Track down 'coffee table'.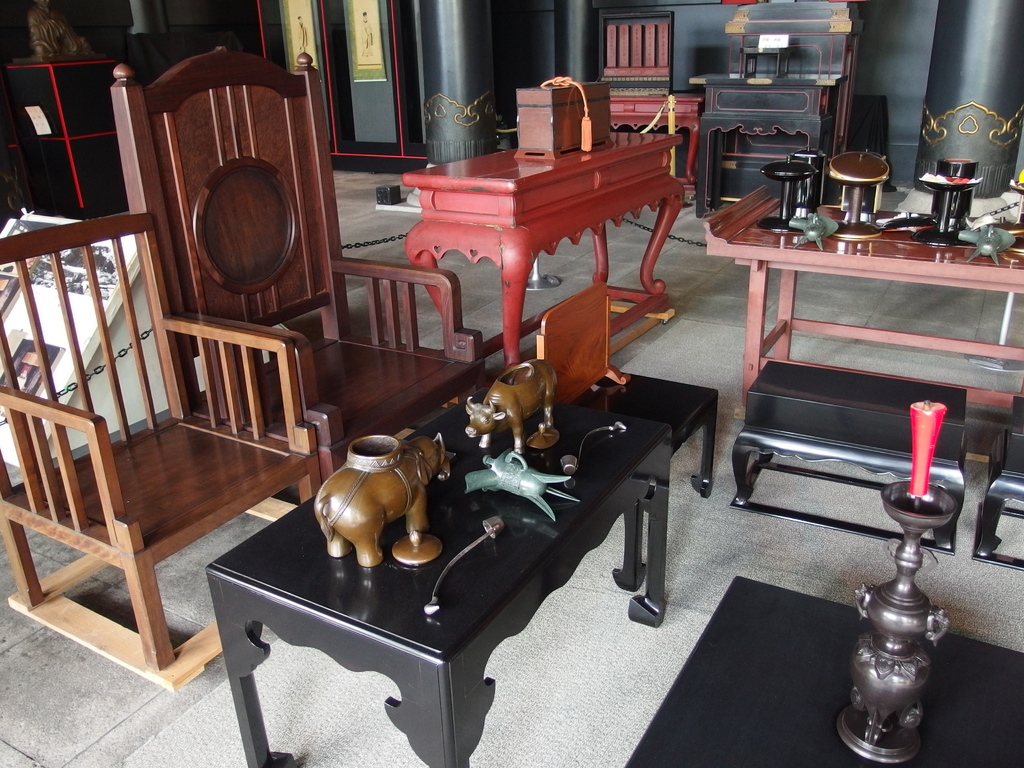
Tracked to box=[404, 127, 682, 353].
